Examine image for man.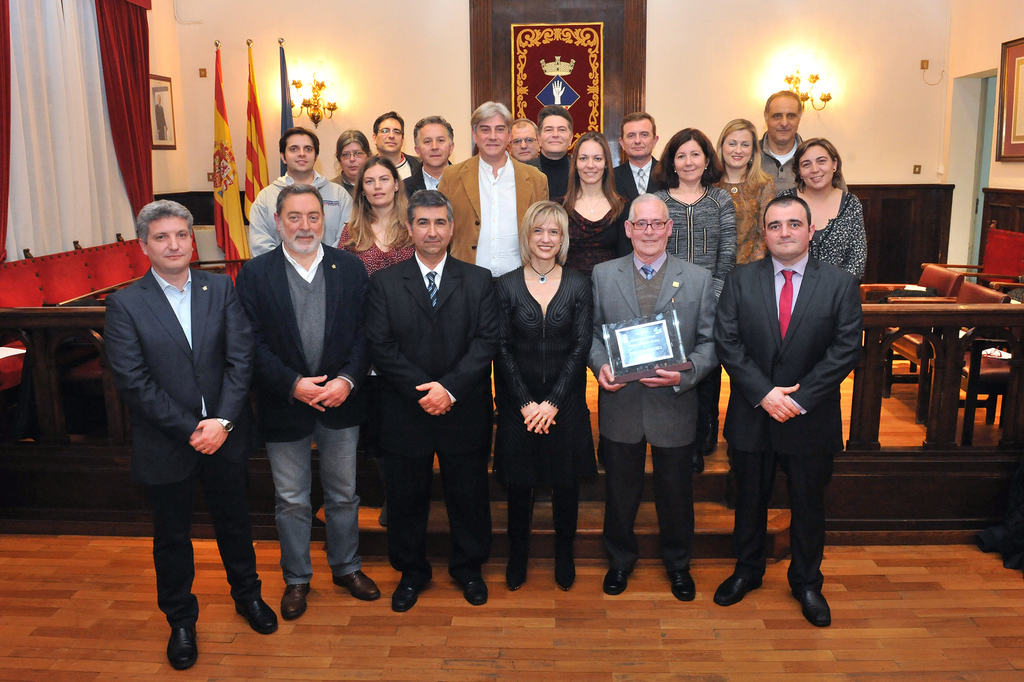
Examination result: {"x1": 606, "y1": 112, "x2": 661, "y2": 199}.
